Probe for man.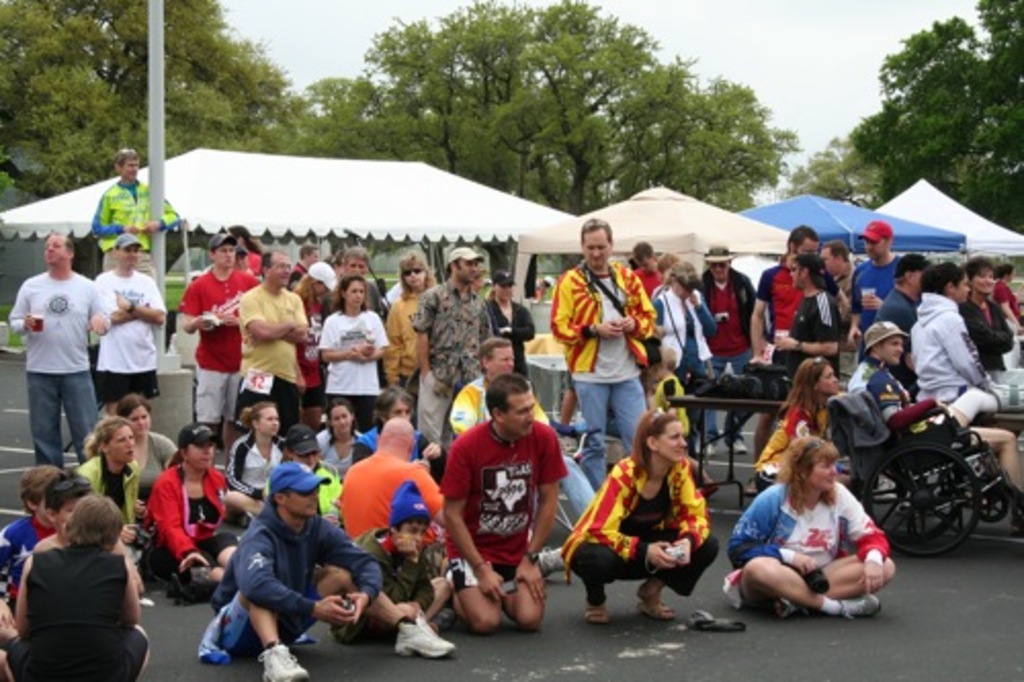
Probe result: {"x1": 334, "y1": 416, "x2": 459, "y2": 647}.
